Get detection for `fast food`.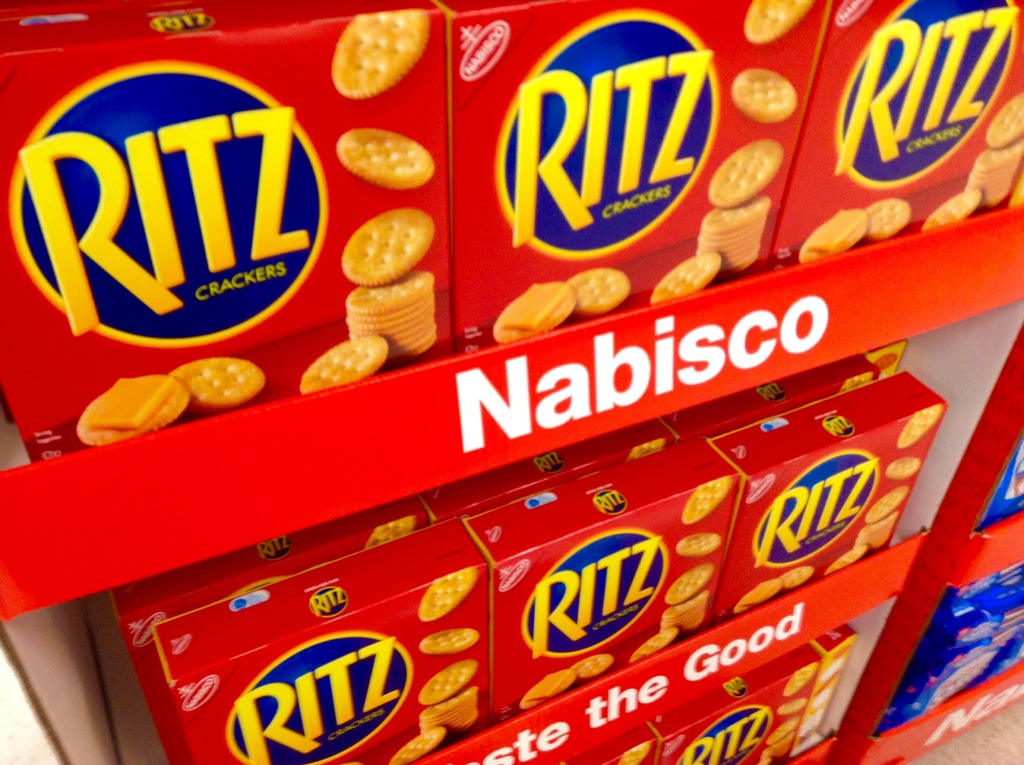
Detection: x1=512, y1=668, x2=577, y2=711.
